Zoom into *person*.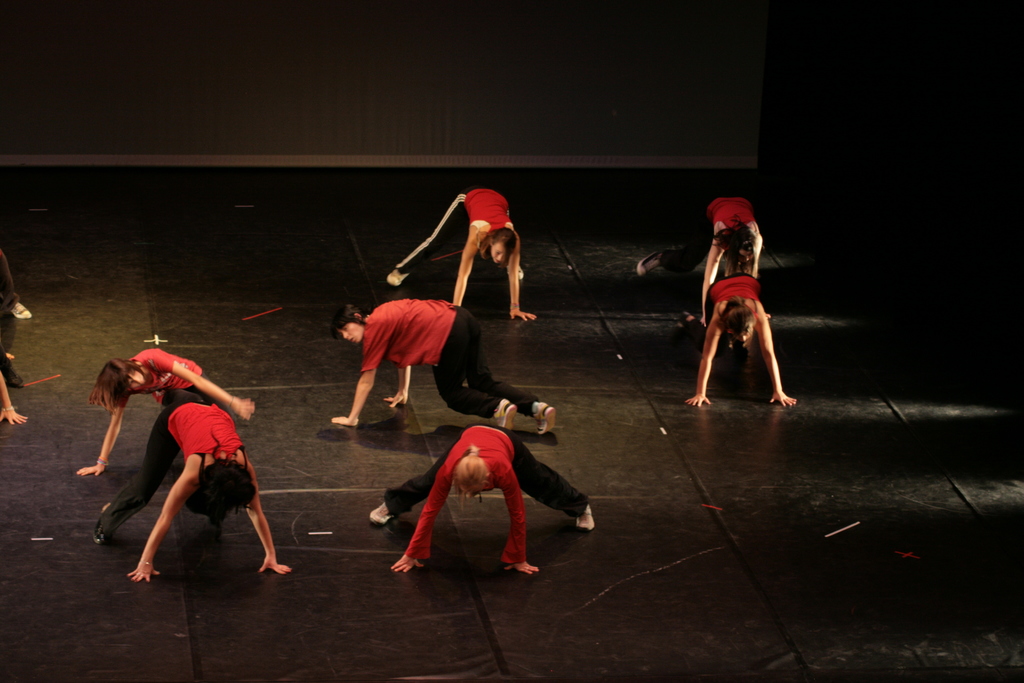
Zoom target: <box>384,185,538,322</box>.
